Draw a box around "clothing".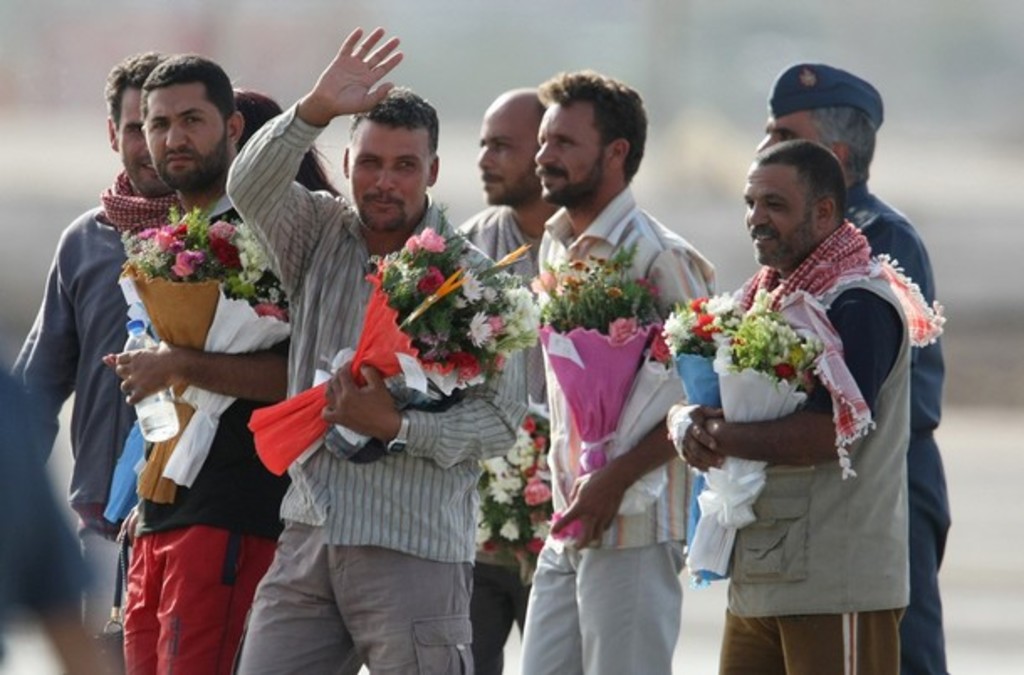
509, 170, 747, 673.
